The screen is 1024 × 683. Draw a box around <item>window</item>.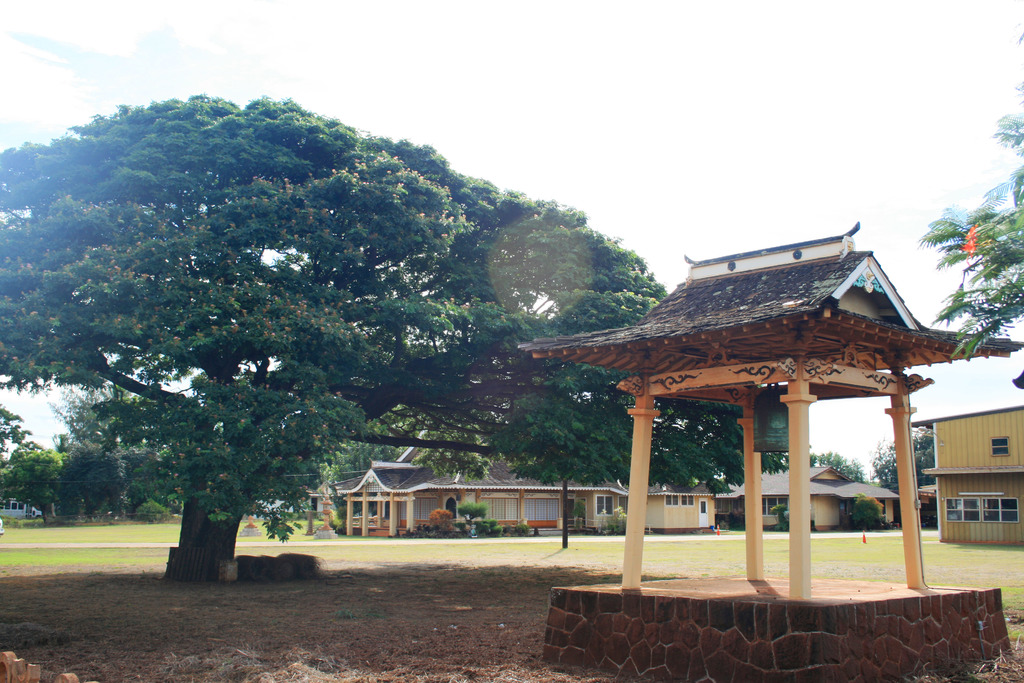
[x1=678, y1=493, x2=695, y2=504].
